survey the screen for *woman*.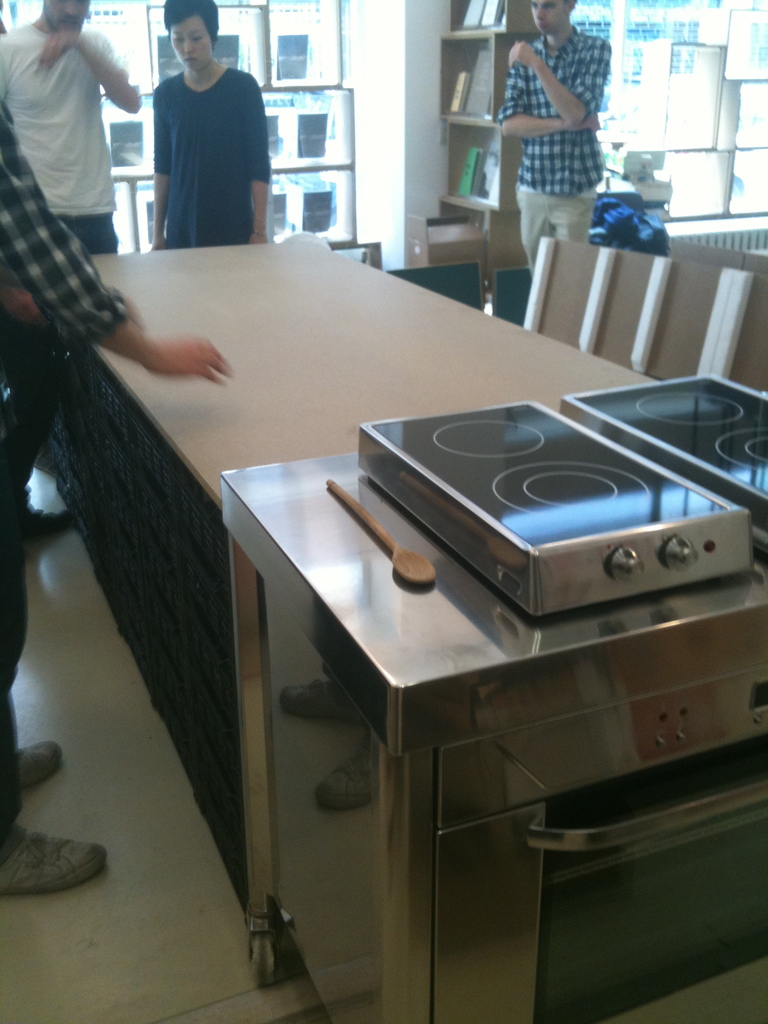
Survey found: box(136, 0, 278, 258).
